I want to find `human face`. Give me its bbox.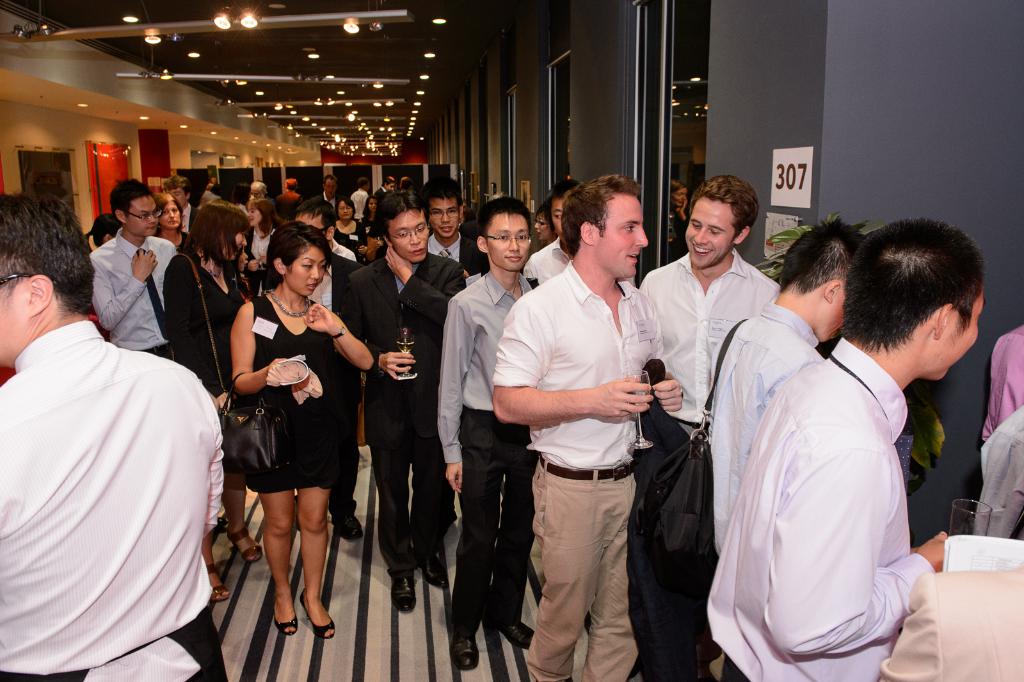
box=[429, 189, 461, 241].
